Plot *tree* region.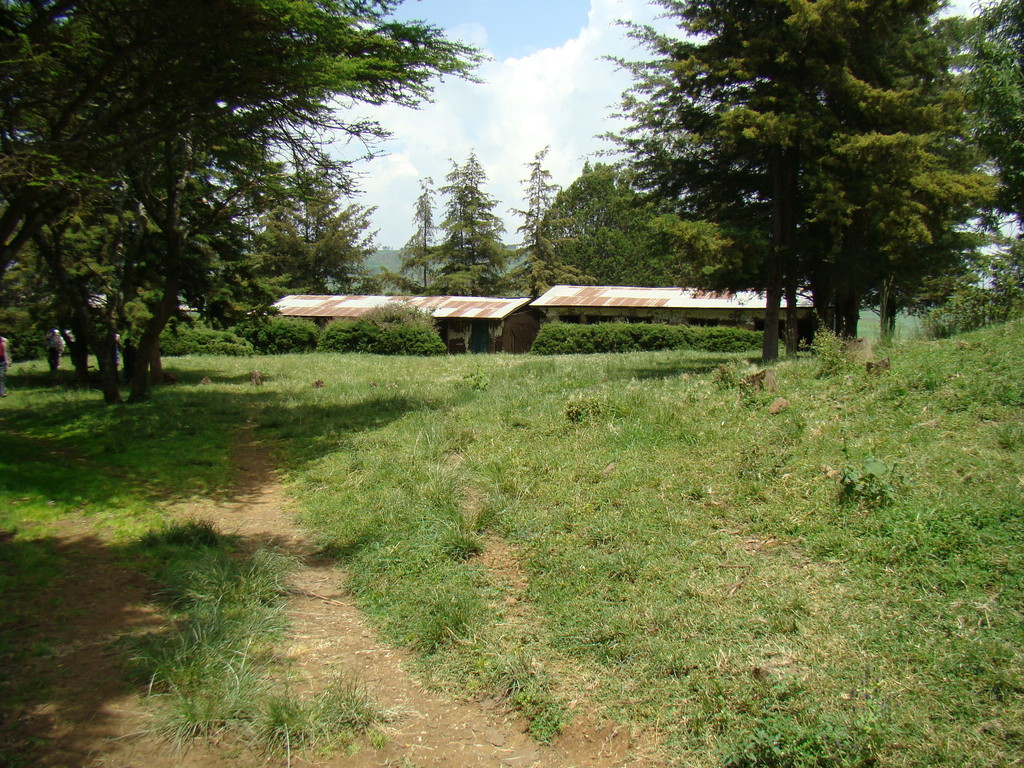
Plotted at [460,148,505,267].
